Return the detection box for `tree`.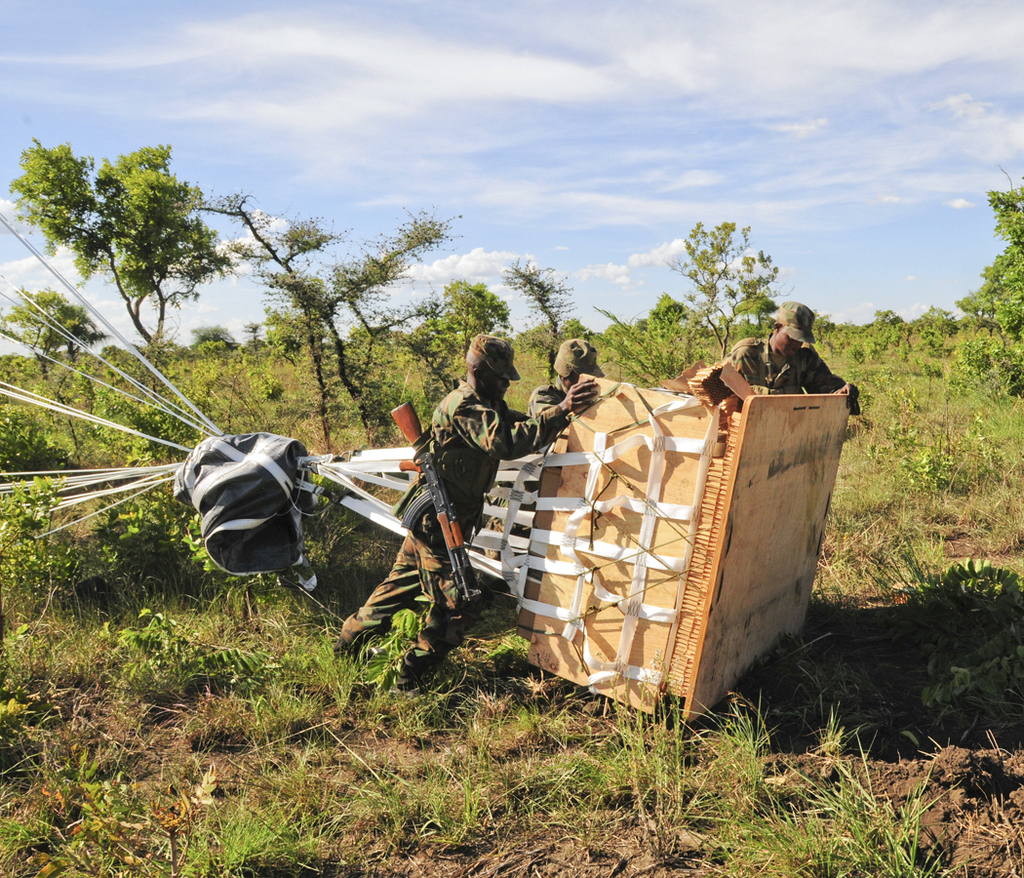
<region>49, 126, 231, 380</region>.
